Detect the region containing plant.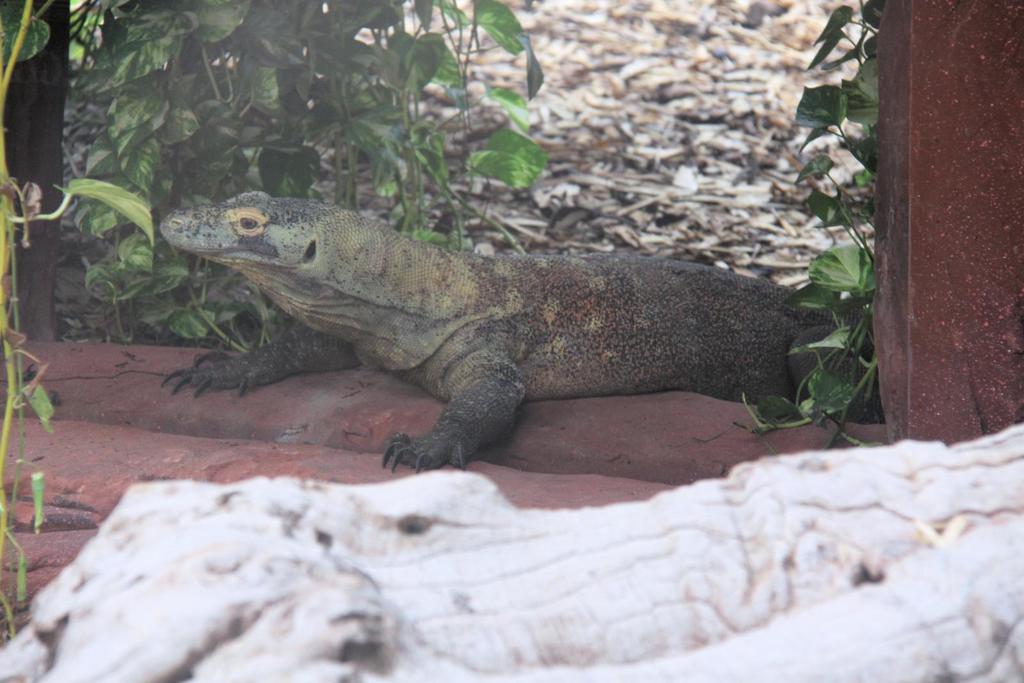
728 6 882 457.
